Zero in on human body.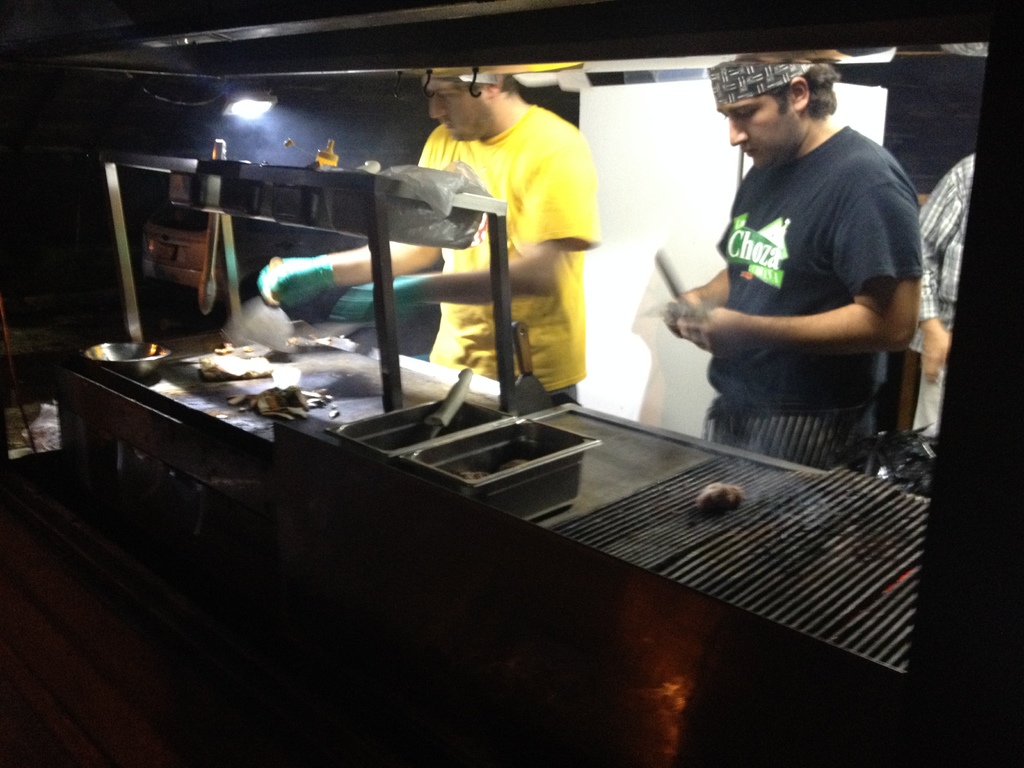
Zeroed in: x1=650 y1=54 x2=928 y2=476.
